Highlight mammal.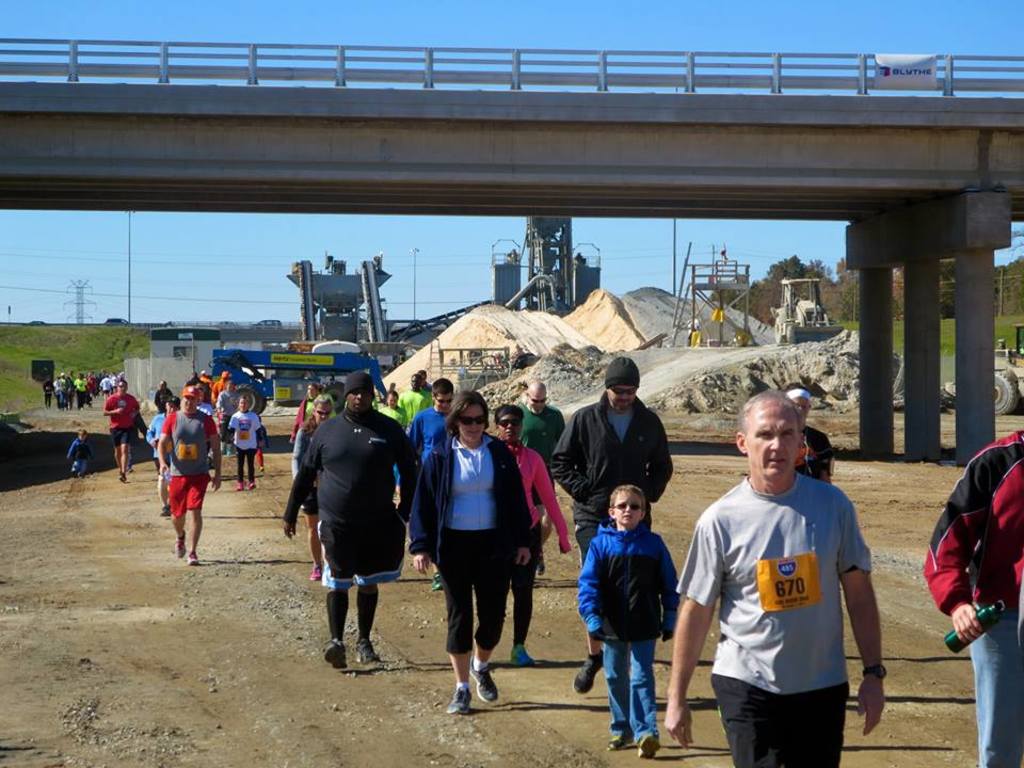
Highlighted region: select_region(219, 369, 235, 387).
